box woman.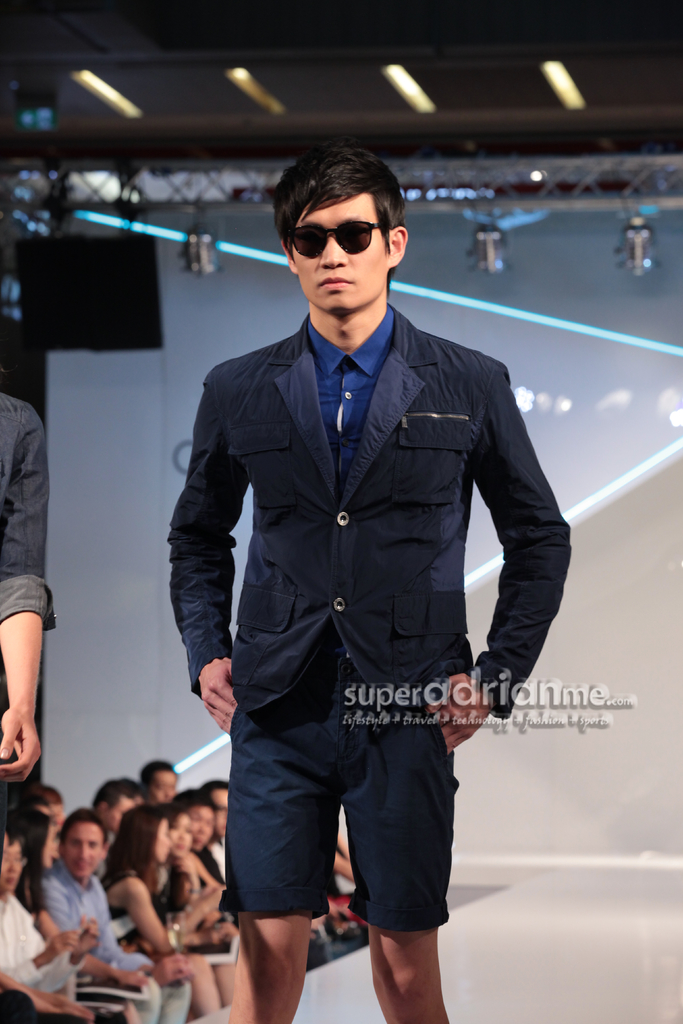
(left=163, top=804, right=208, bottom=935).
